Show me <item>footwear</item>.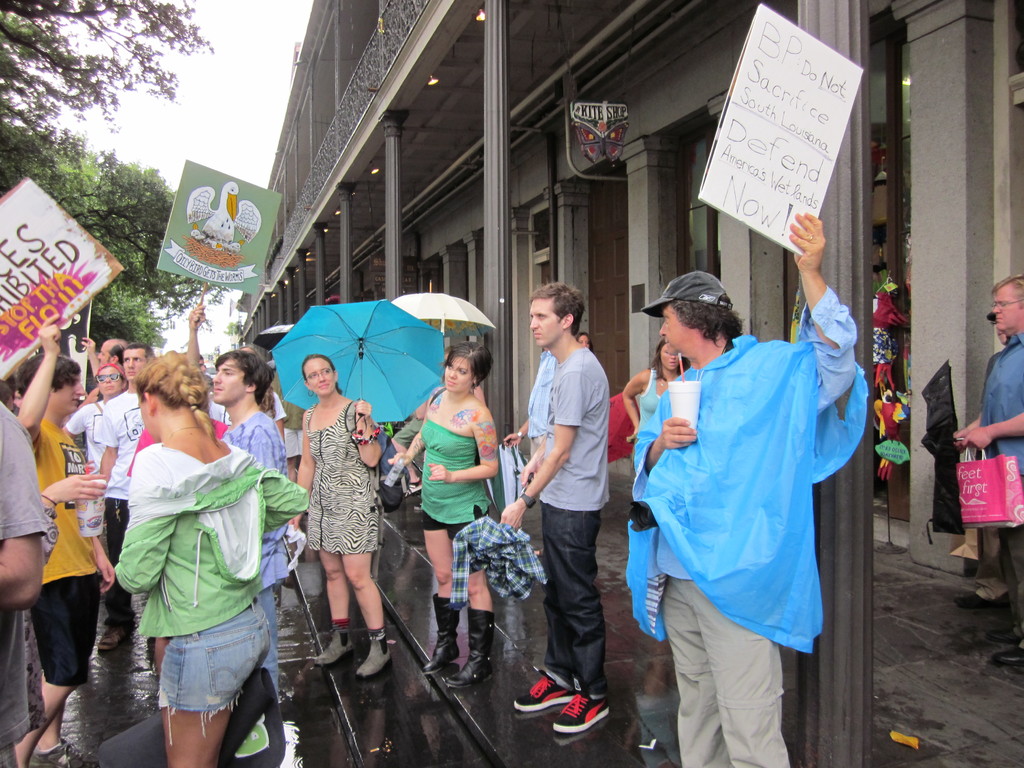
<item>footwear</item> is here: [left=356, top=635, right=390, bottom=676].
